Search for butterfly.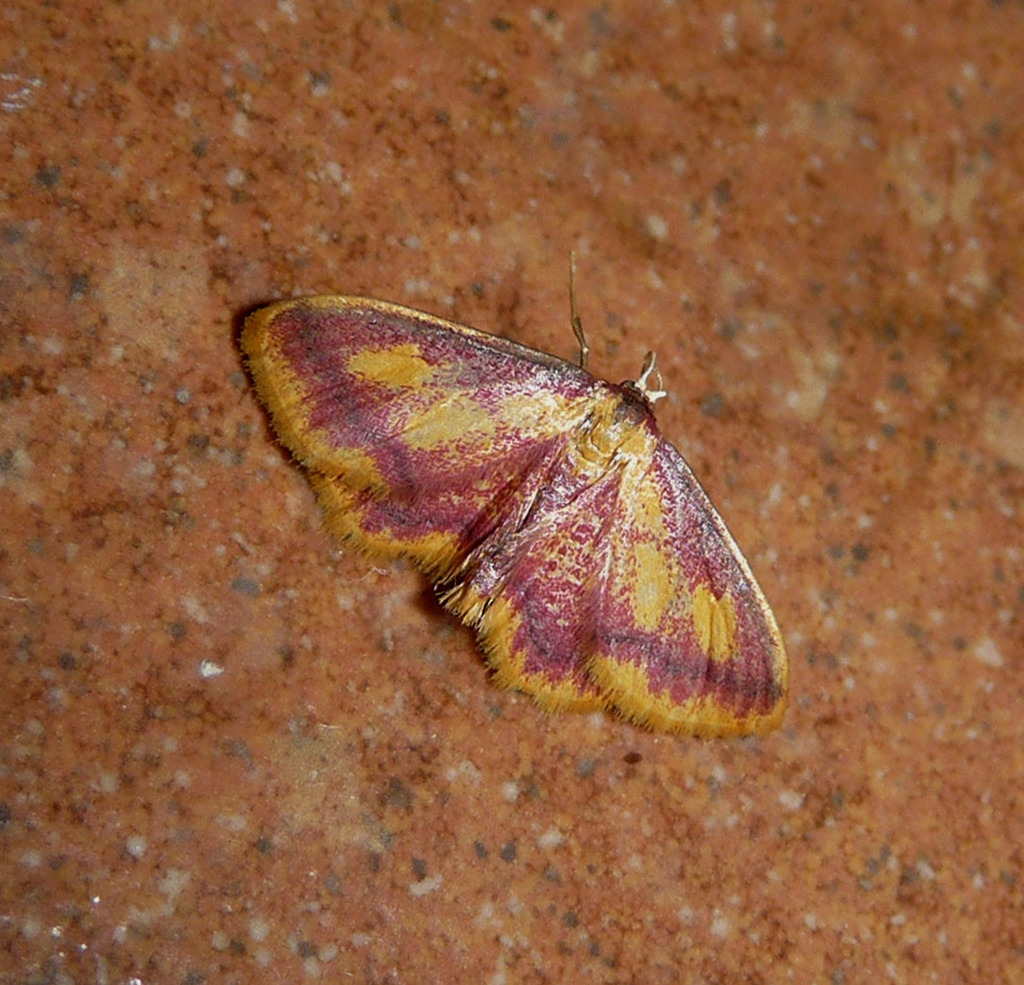
Found at <bbox>236, 255, 794, 741</bbox>.
